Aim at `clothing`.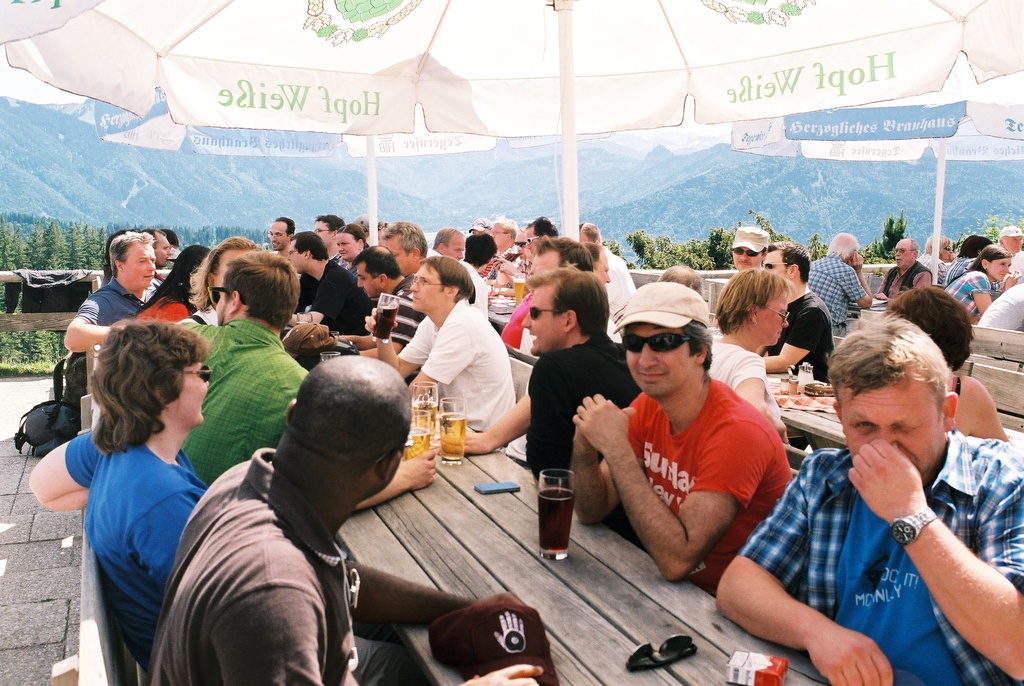
Aimed at 291 255 375 343.
